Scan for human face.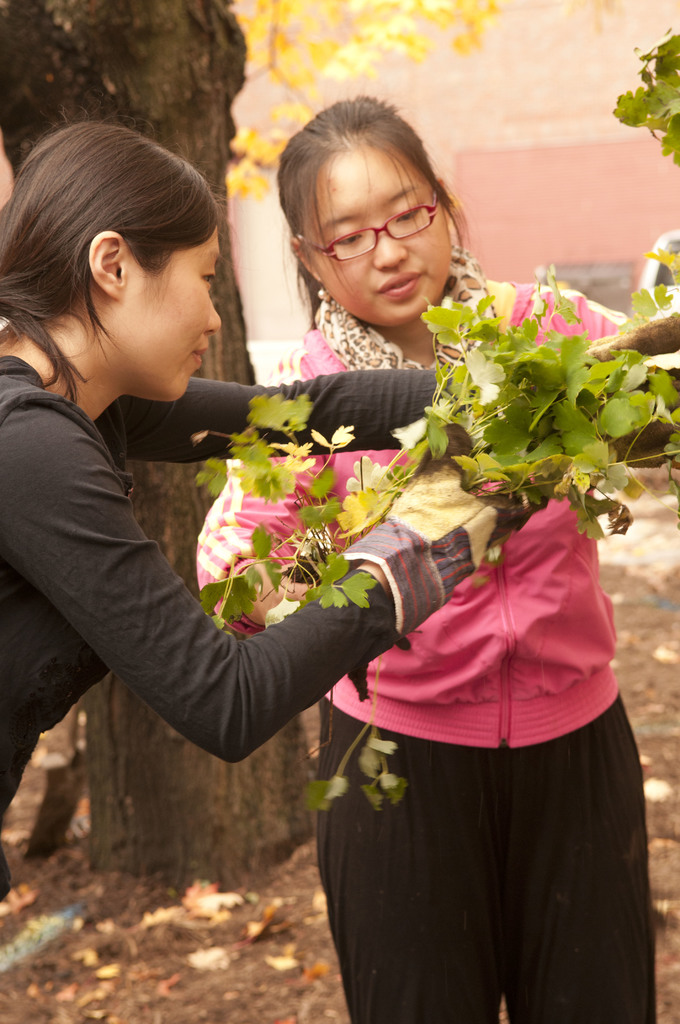
Scan result: (122, 228, 220, 399).
